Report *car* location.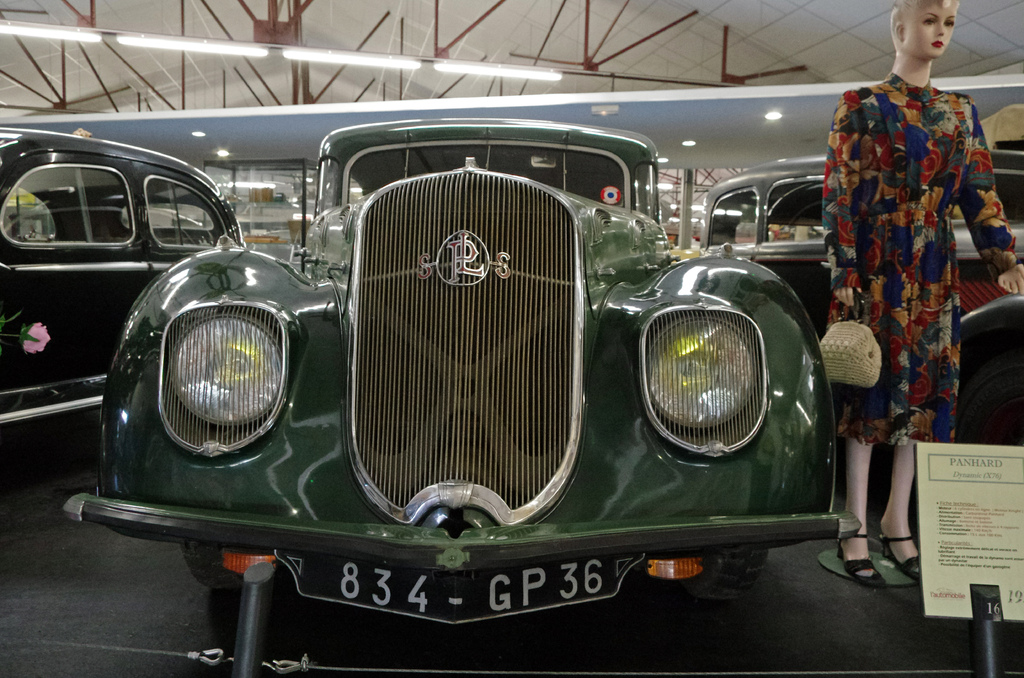
Report: locate(691, 161, 1023, 441).
